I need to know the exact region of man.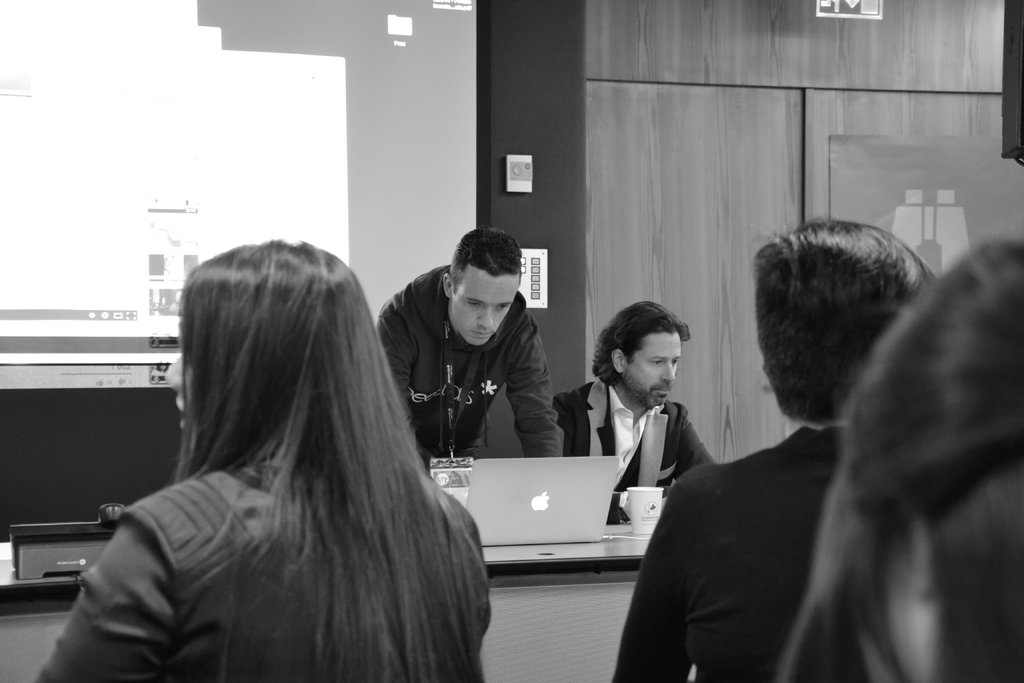
Region: bbox=(368, 235, 575, 481).
